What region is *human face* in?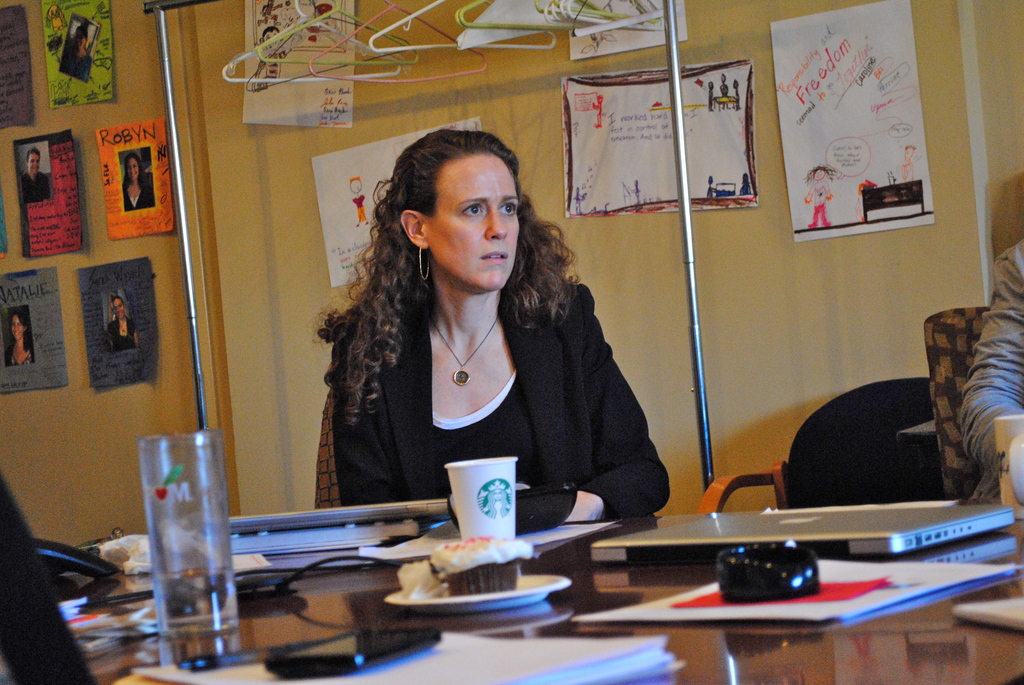
region(114, 300, 127, 321).
